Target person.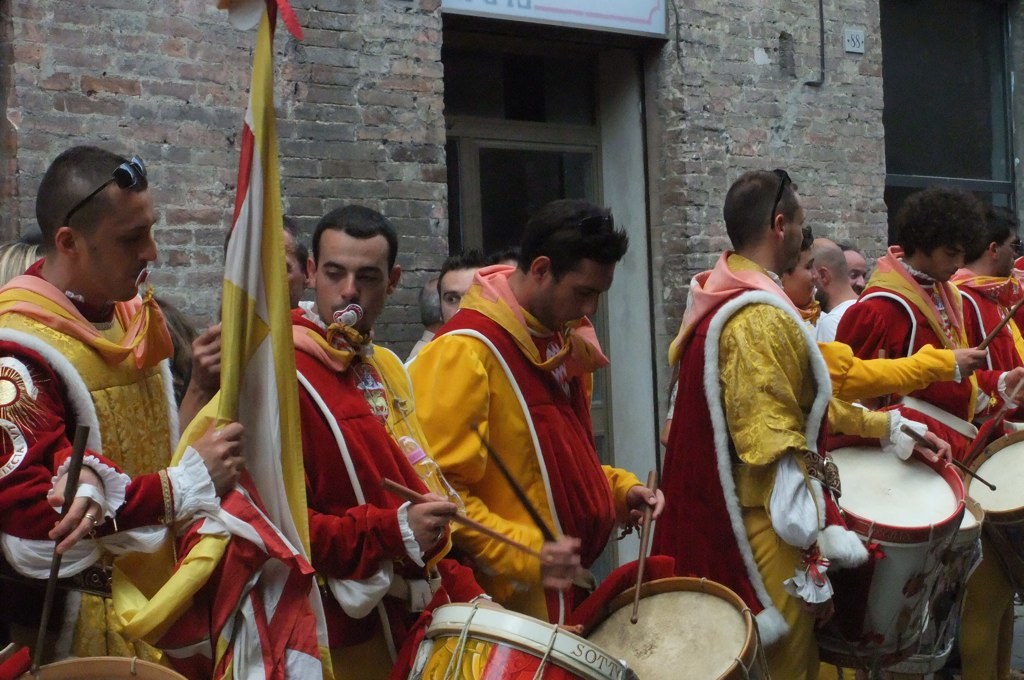
Target region: locate(0, 143, 241, 679).
